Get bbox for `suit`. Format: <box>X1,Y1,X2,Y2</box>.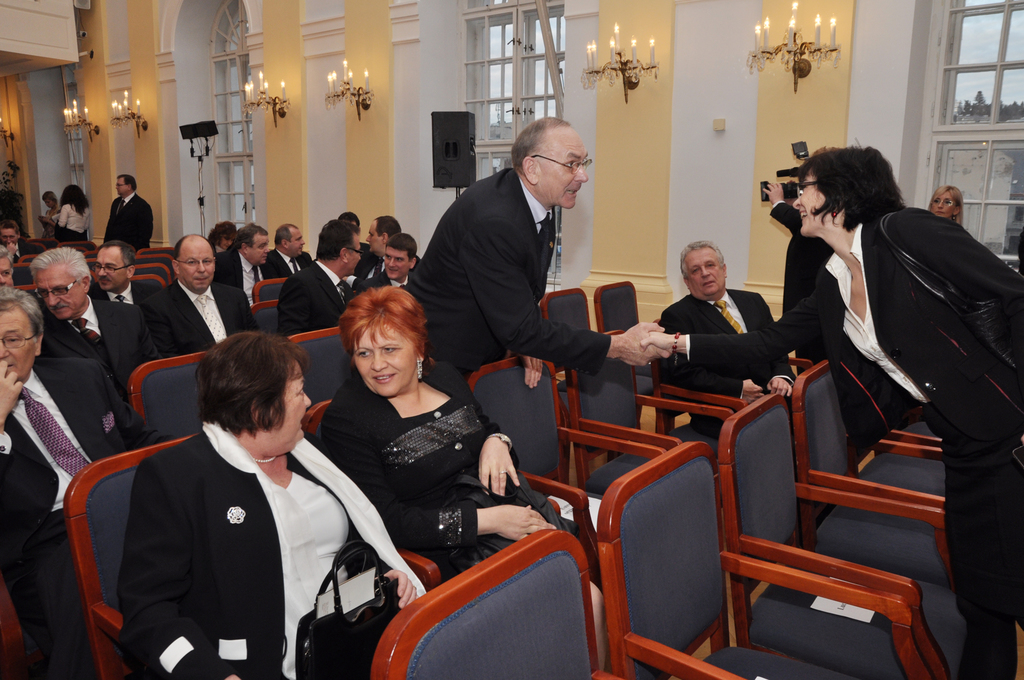
<box>658,287,793,403</box>.
